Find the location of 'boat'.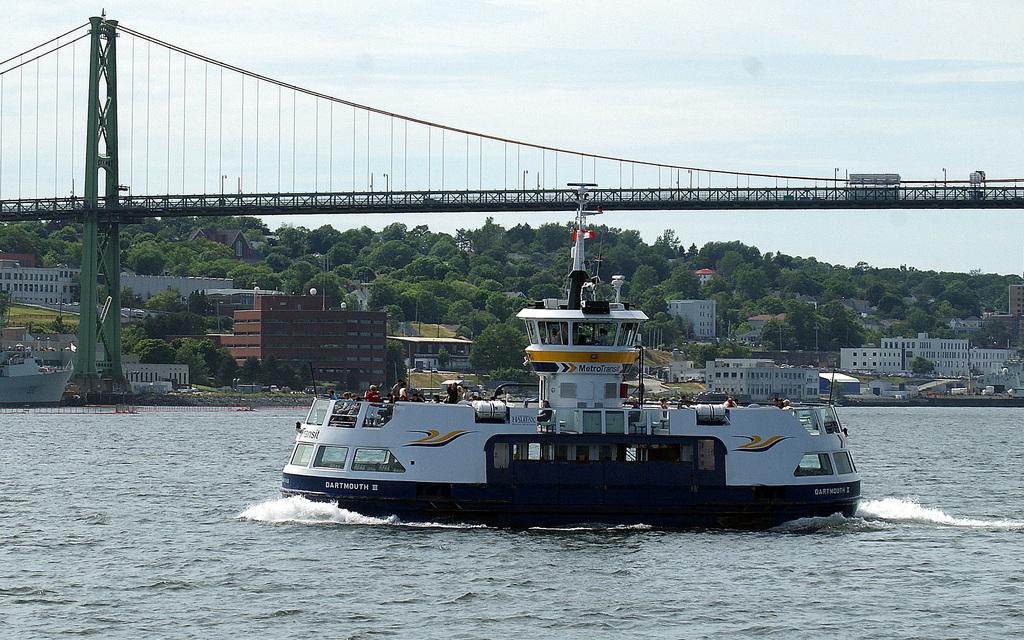
Location: select_region(1, 340, 71, 410).
